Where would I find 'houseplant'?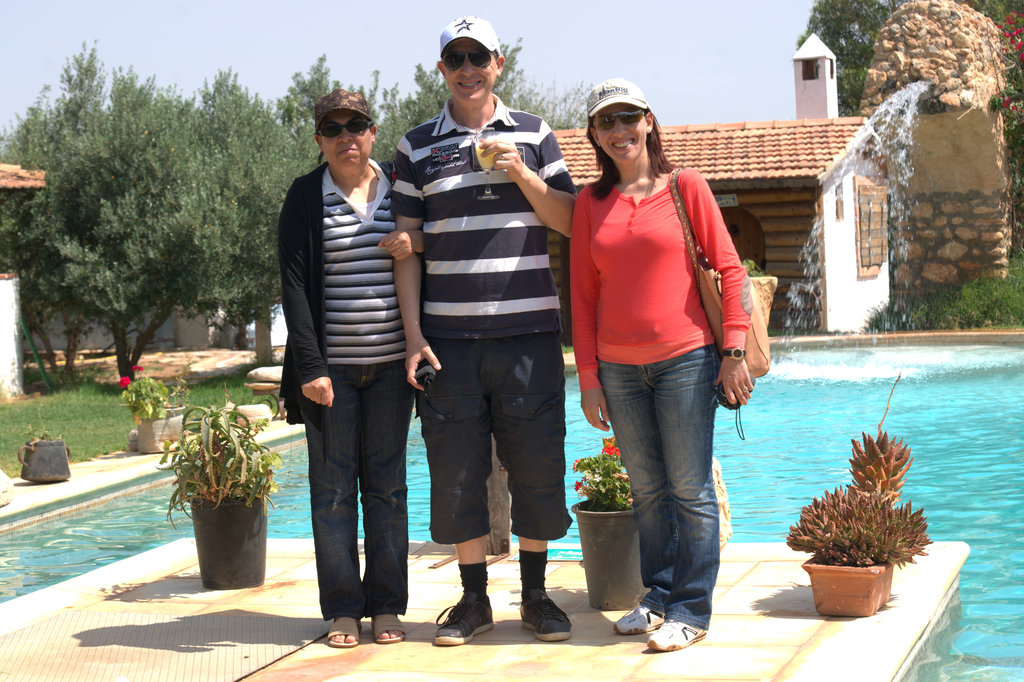
At {"left": 115, "top": 364, "right": 184, "bottom": 459}.
